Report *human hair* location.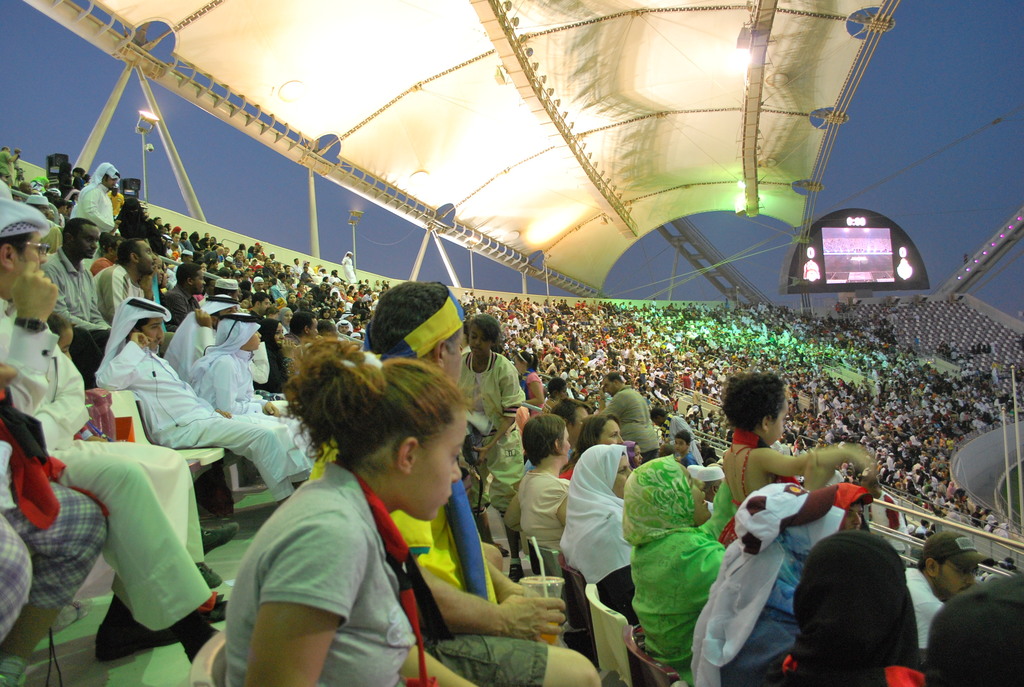
Report: bbox=(0, 233, 35, 264).
